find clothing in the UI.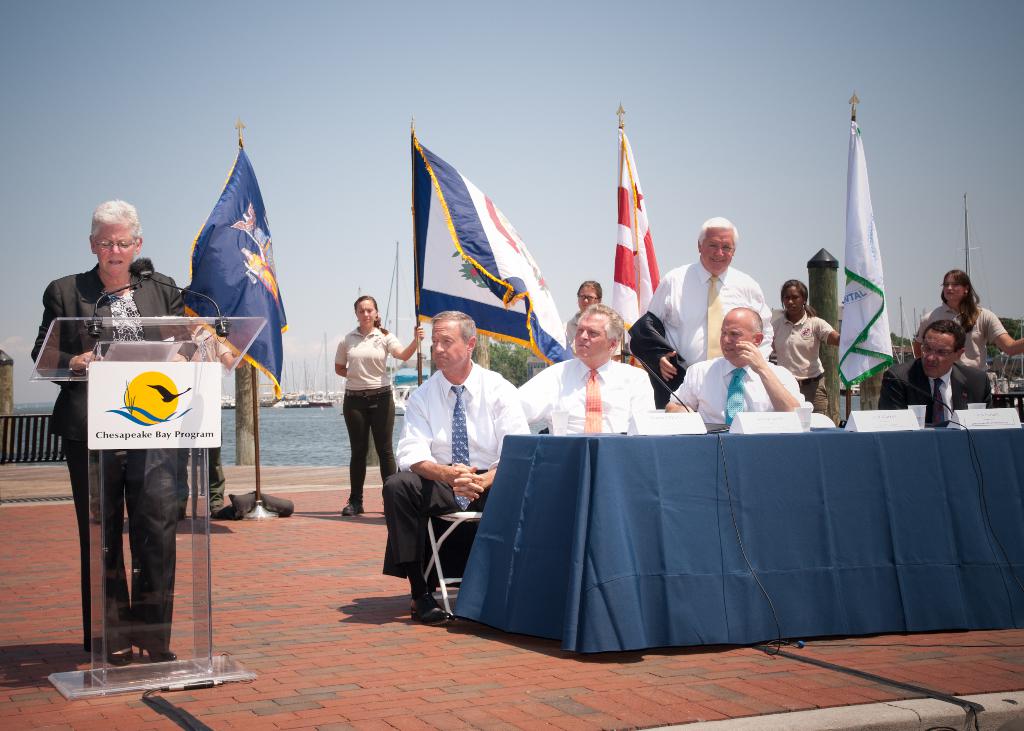
UI element at x1=672 y1=354 x2=815 y2=435.
